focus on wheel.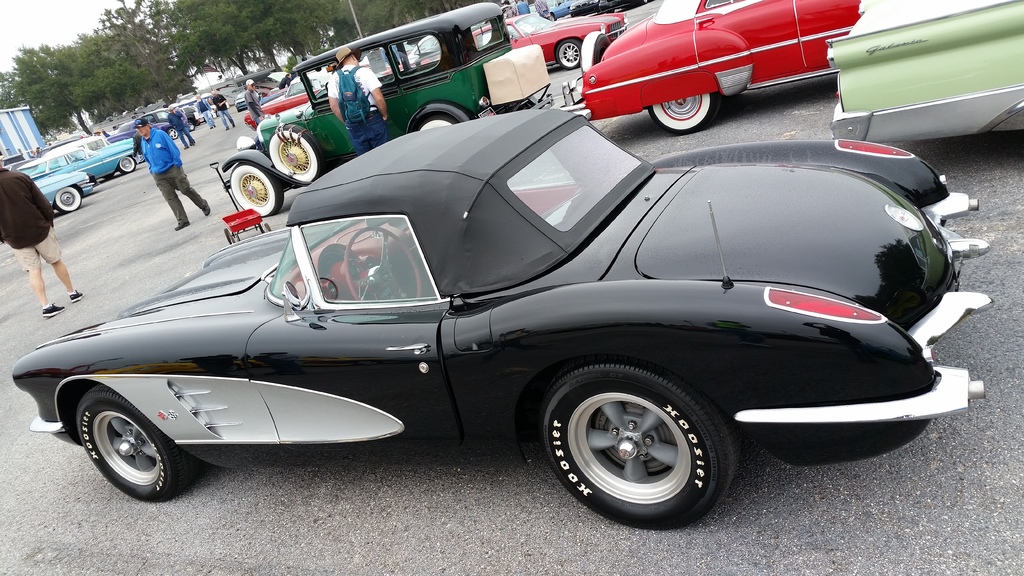
Focused at (left=56, top=187, right=82, bottom=212).
